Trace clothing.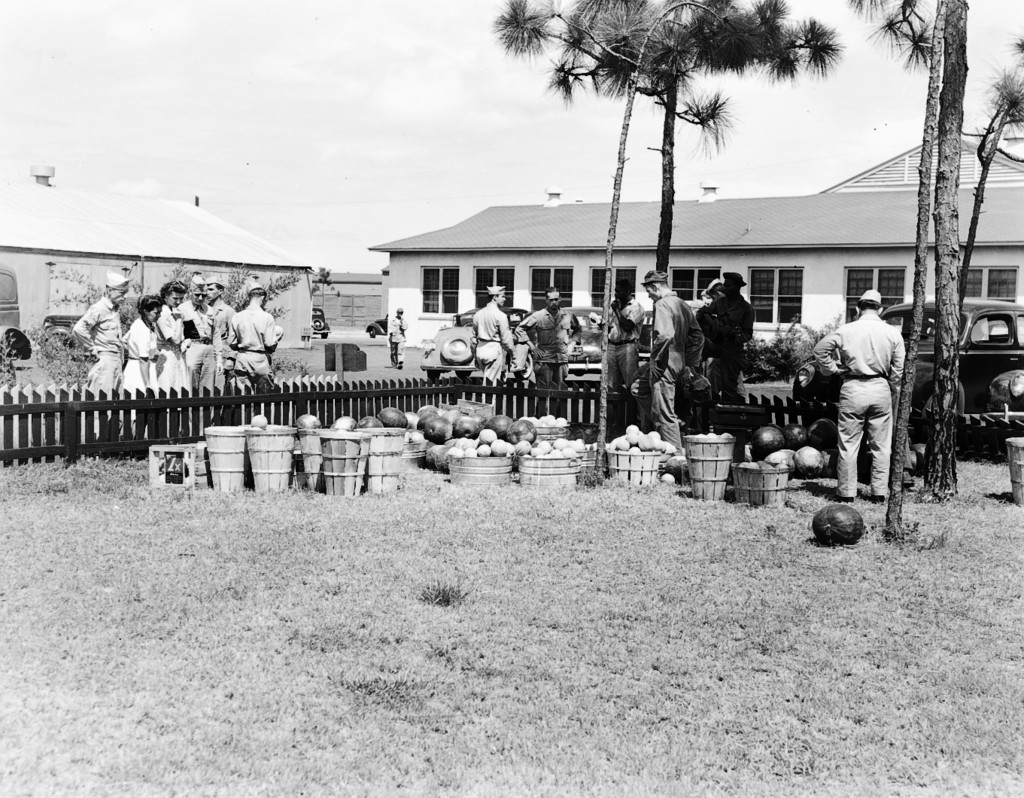
Traced to rect(216, 300, 235, 413).
